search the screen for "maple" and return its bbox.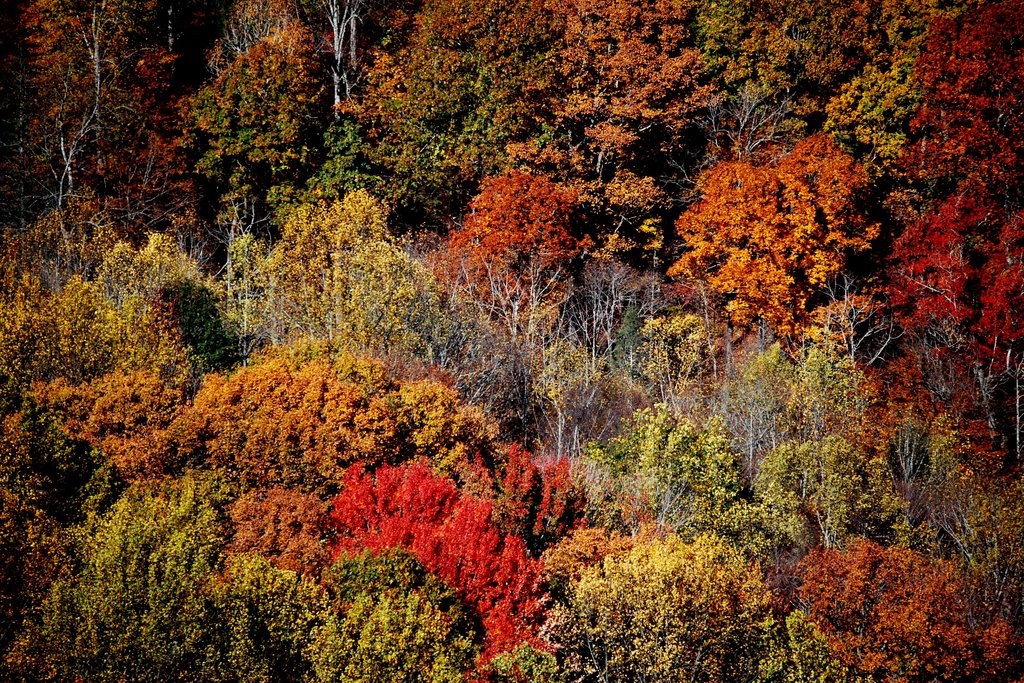
Found: select_region(918, 461, 1023, 612).
